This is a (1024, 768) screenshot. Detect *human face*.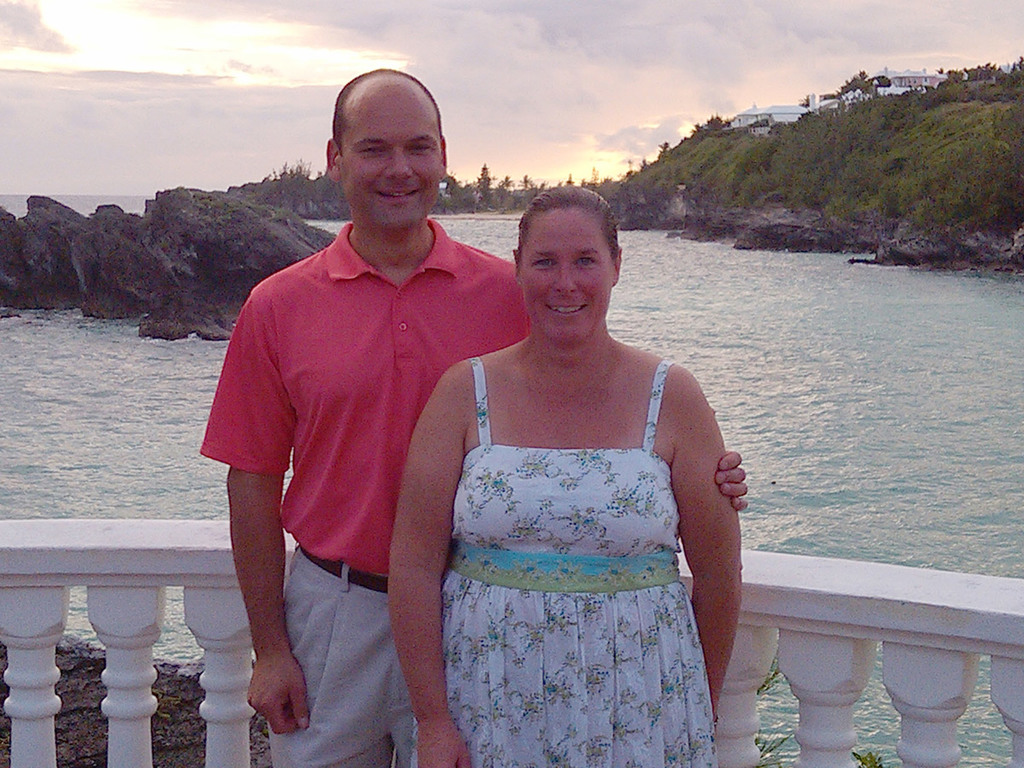
[left=523, top=207, right=615, bottom=342].
